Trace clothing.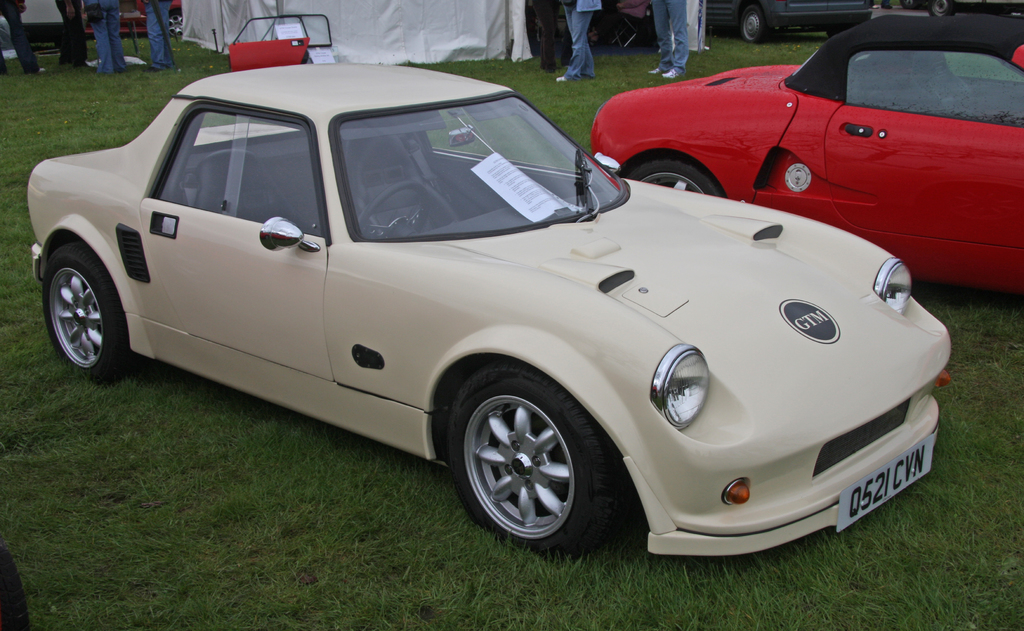
Traced to [60,0,81,62].
